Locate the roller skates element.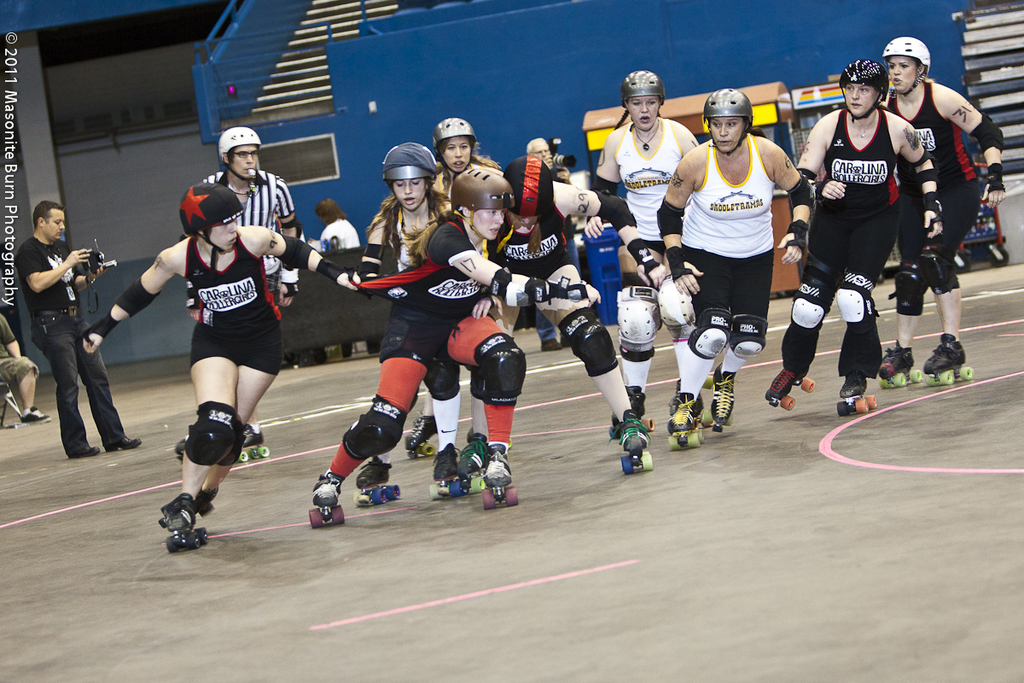
Element bbox: [left=305, top=471, right=346, bottom=532].
